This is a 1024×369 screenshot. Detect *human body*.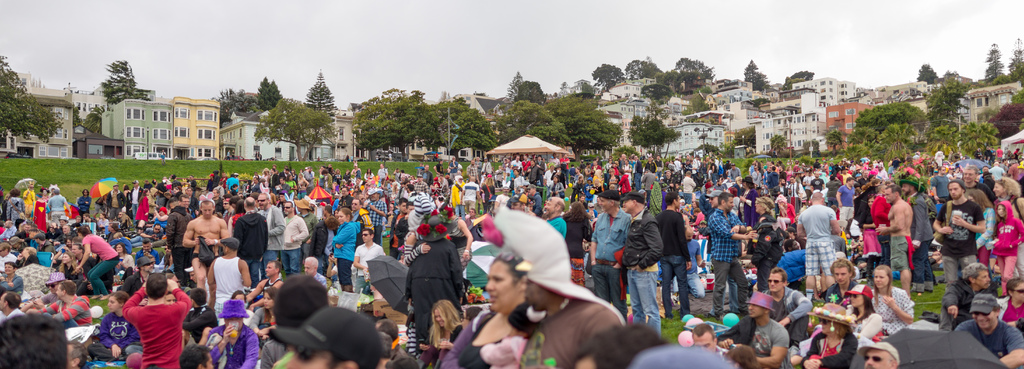
[left=683, top=174, right=693, bottom=195].
